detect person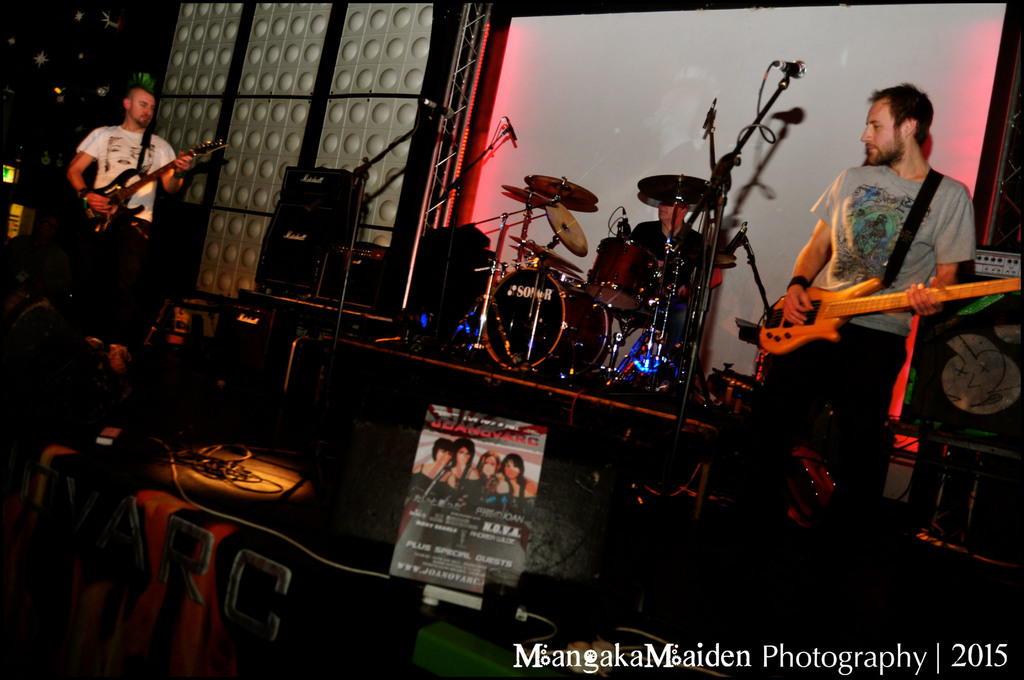
Rect(767, 91, 984, 451)
